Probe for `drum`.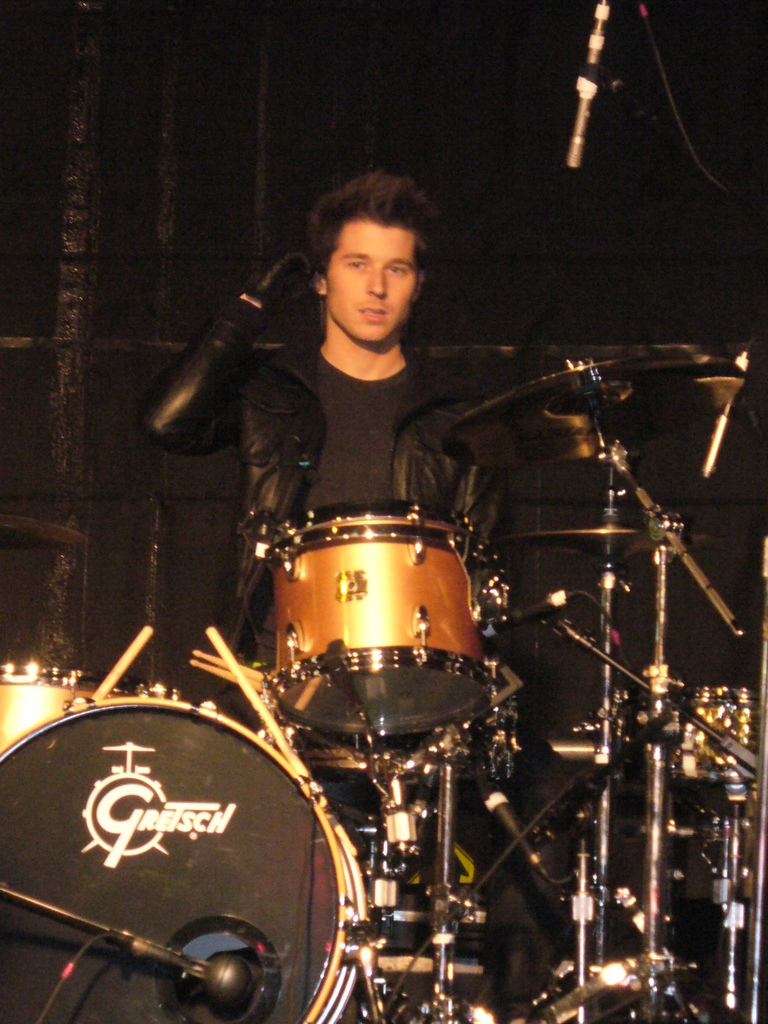
Probe result: 0,663,146,751.
